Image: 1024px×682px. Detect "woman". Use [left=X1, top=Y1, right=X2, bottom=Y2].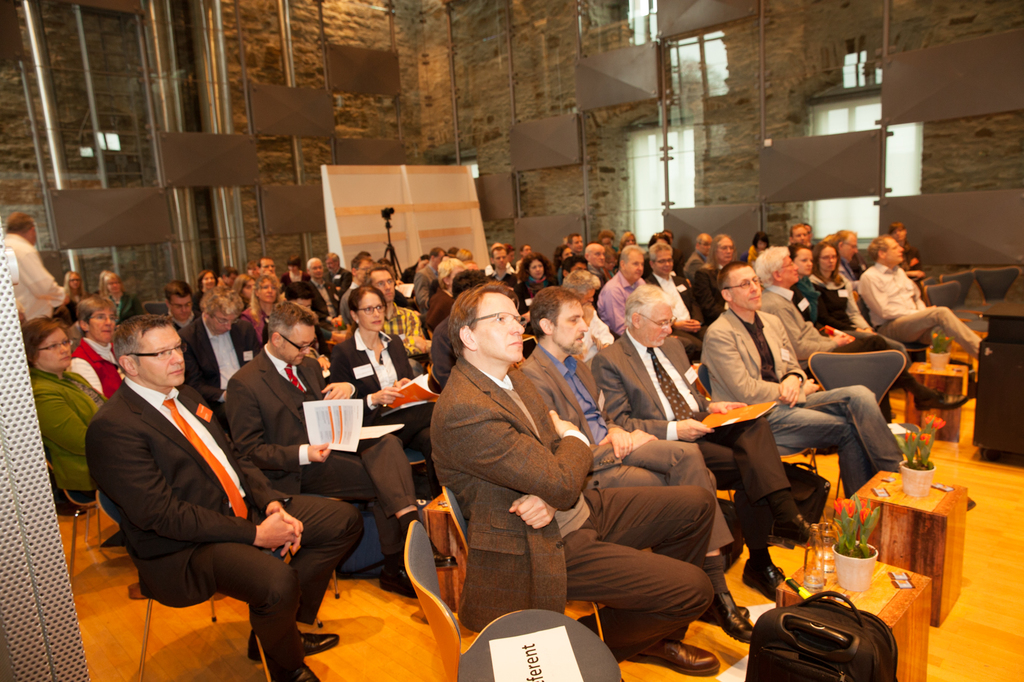
[left=229, top=273, right=258, bottom=303].
